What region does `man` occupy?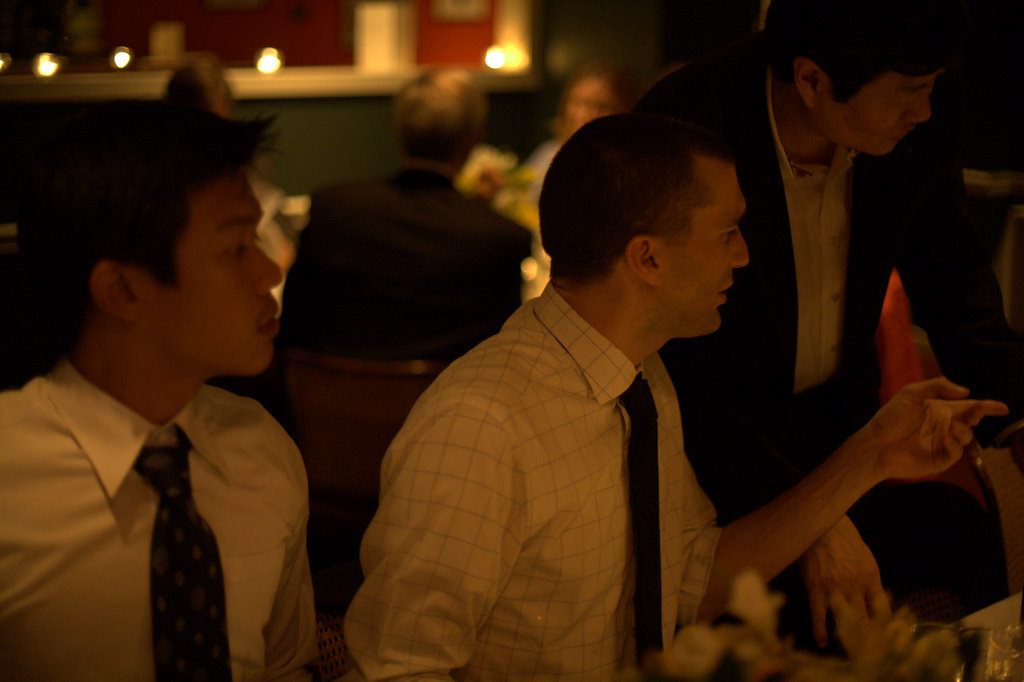
bbox=(0, 110, 326, 681).
